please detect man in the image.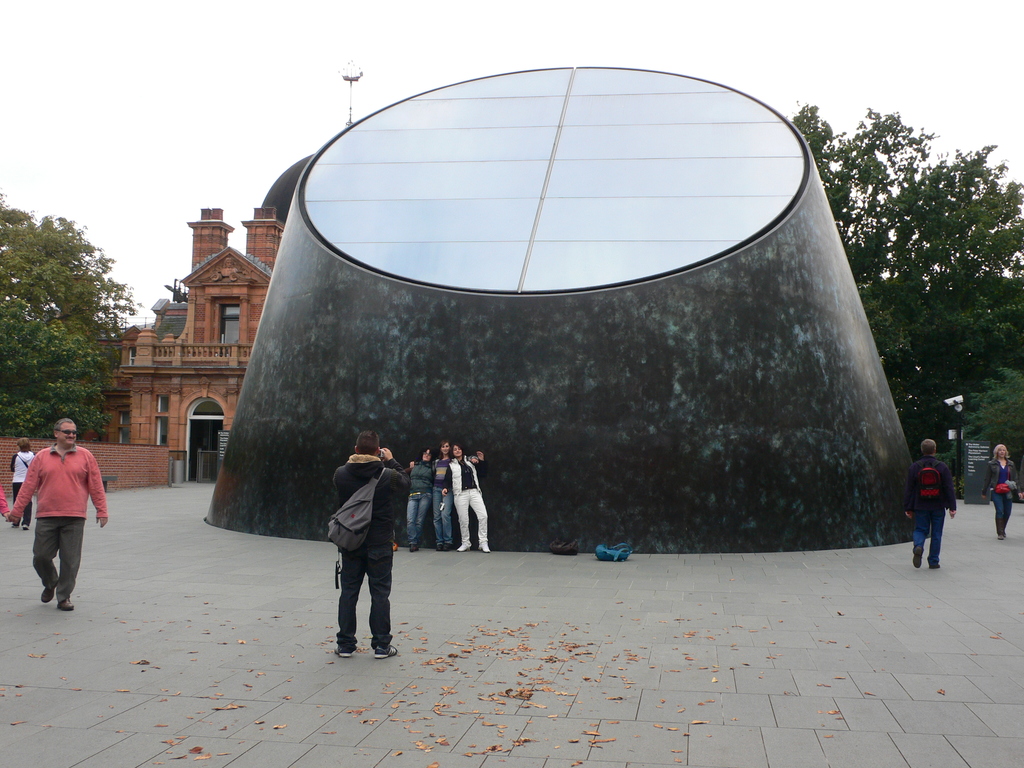
[901, 436, 955, 565].
